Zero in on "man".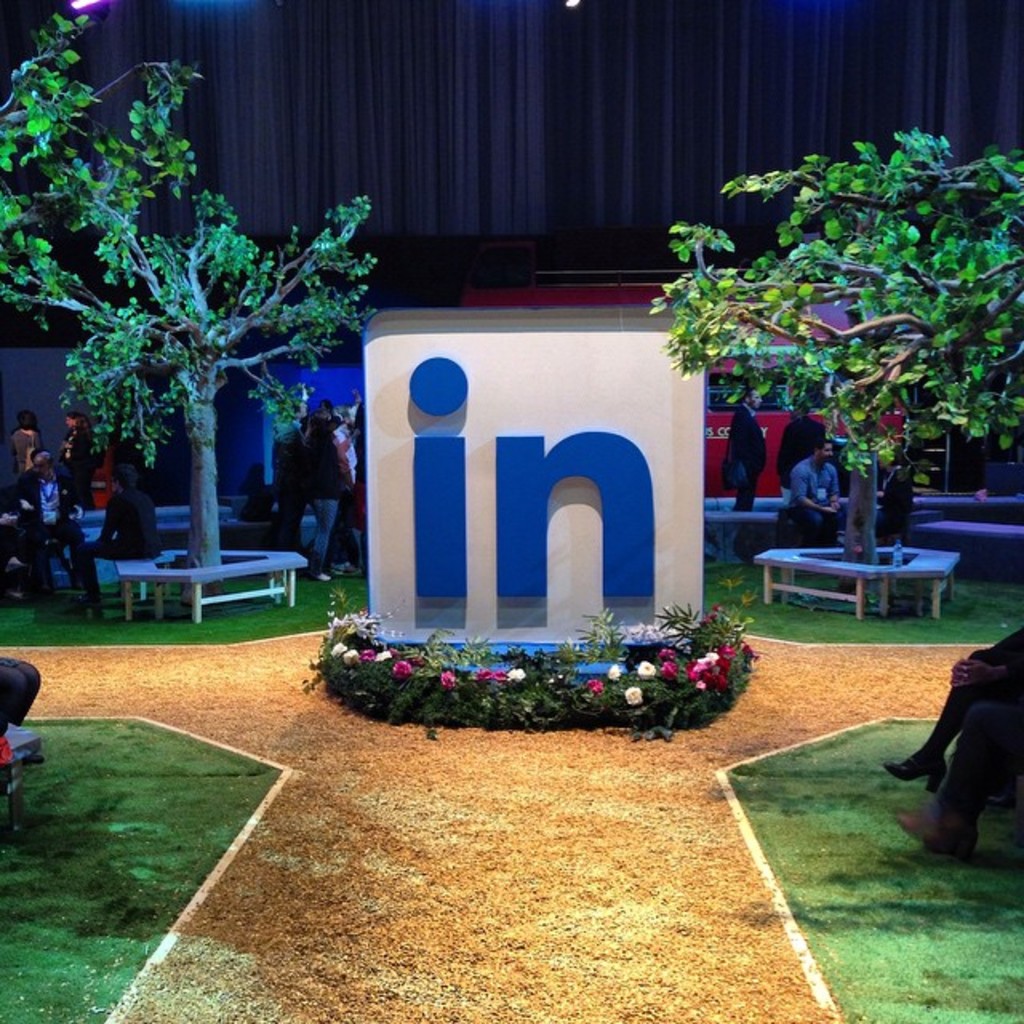
Zeroed in: BBox(13, 446, 88, 600).
